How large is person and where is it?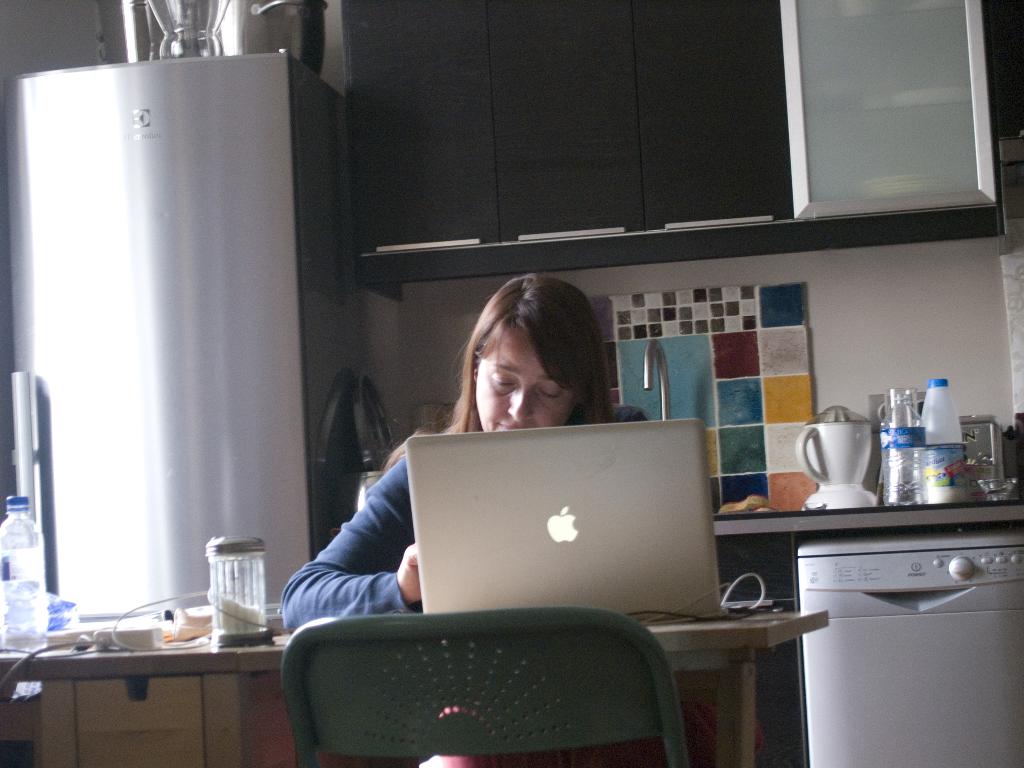
Bounding box: 280:271:674:637.
